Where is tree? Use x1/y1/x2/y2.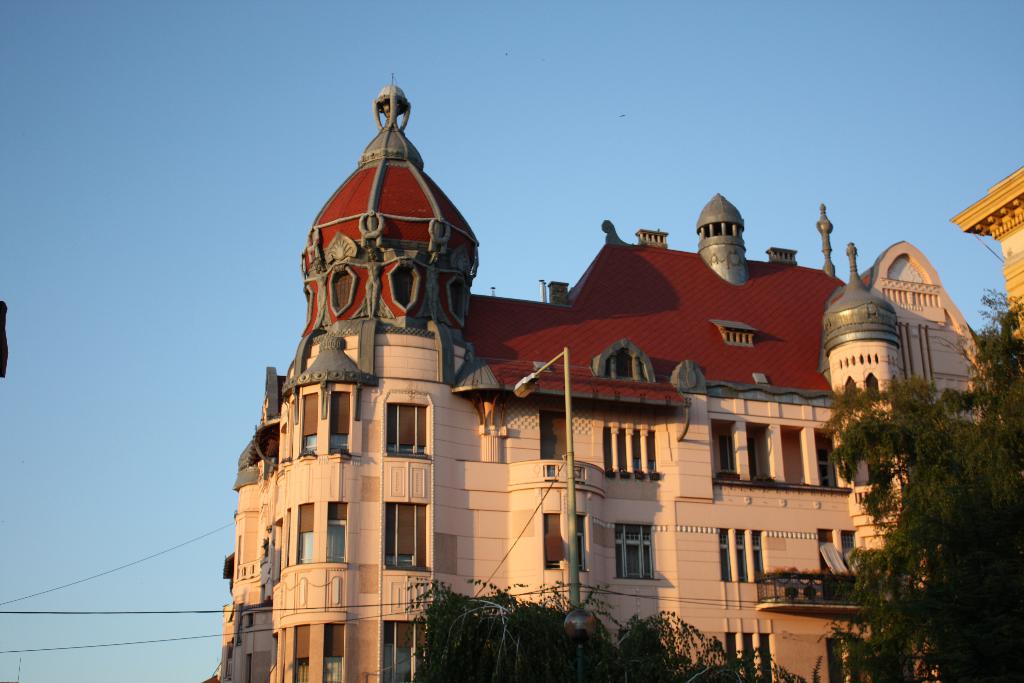
820/324/1007/636.
